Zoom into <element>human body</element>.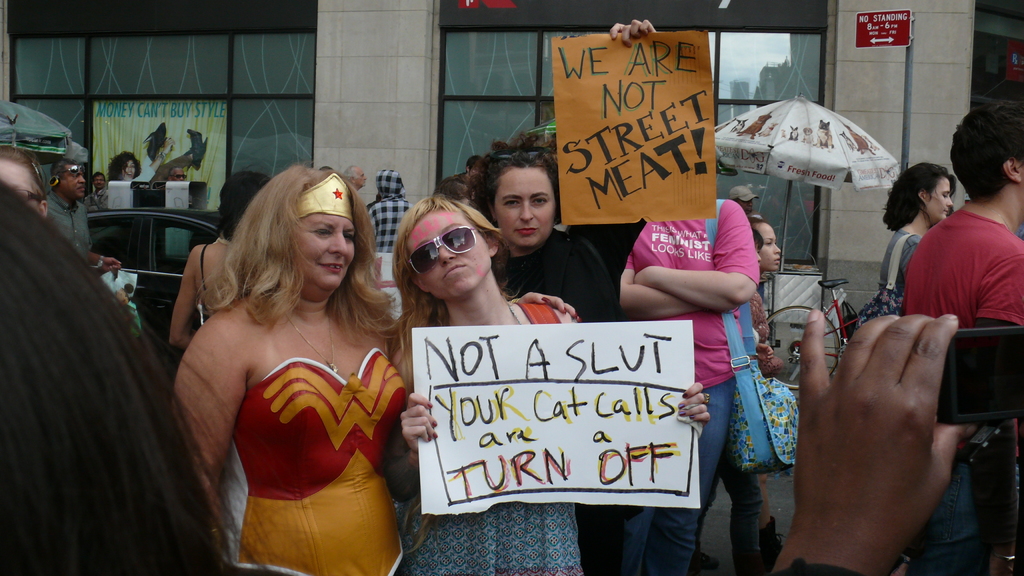
Zoom target: pyautogui.locateOnScreen(476, 146, 623, 575).
